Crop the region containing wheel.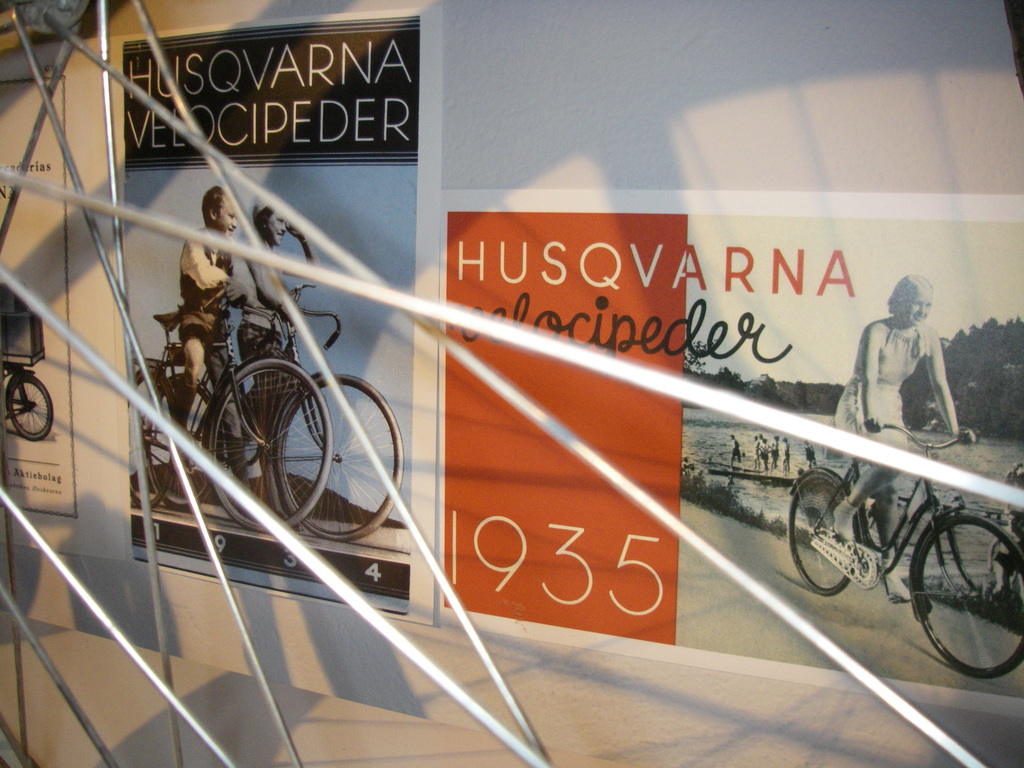
Crop region: (x1=4, y1=377, x2=59, y2=440).
